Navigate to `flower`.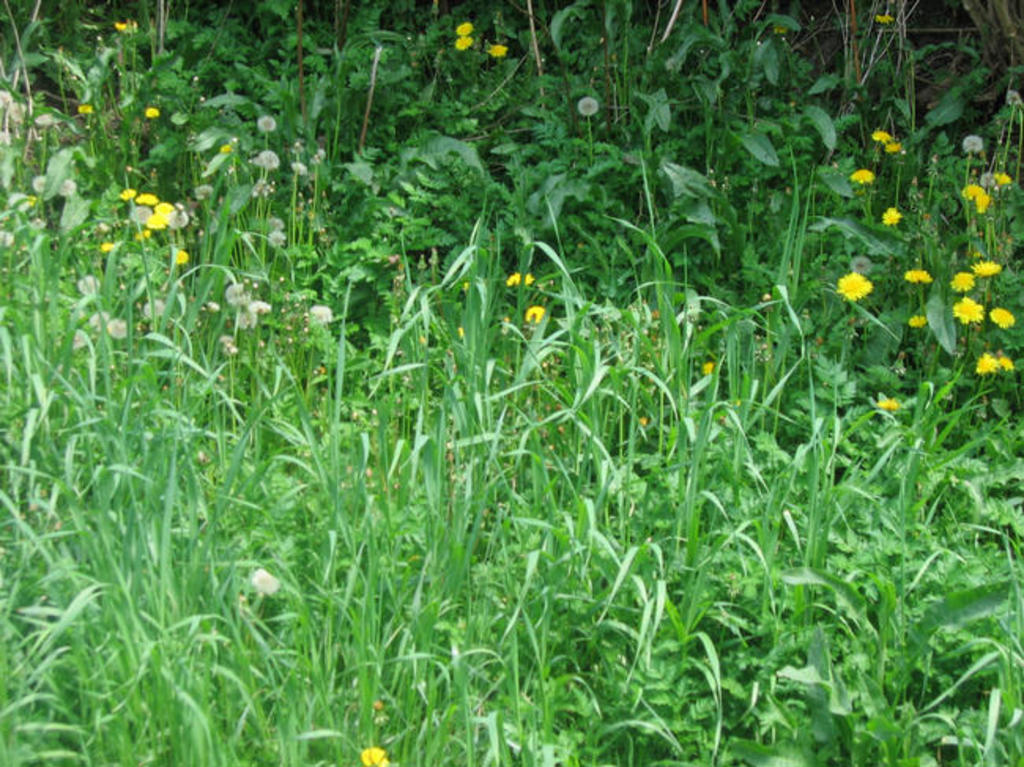
Navigation target: [left=876, top=395, right=900, bottom=405].
